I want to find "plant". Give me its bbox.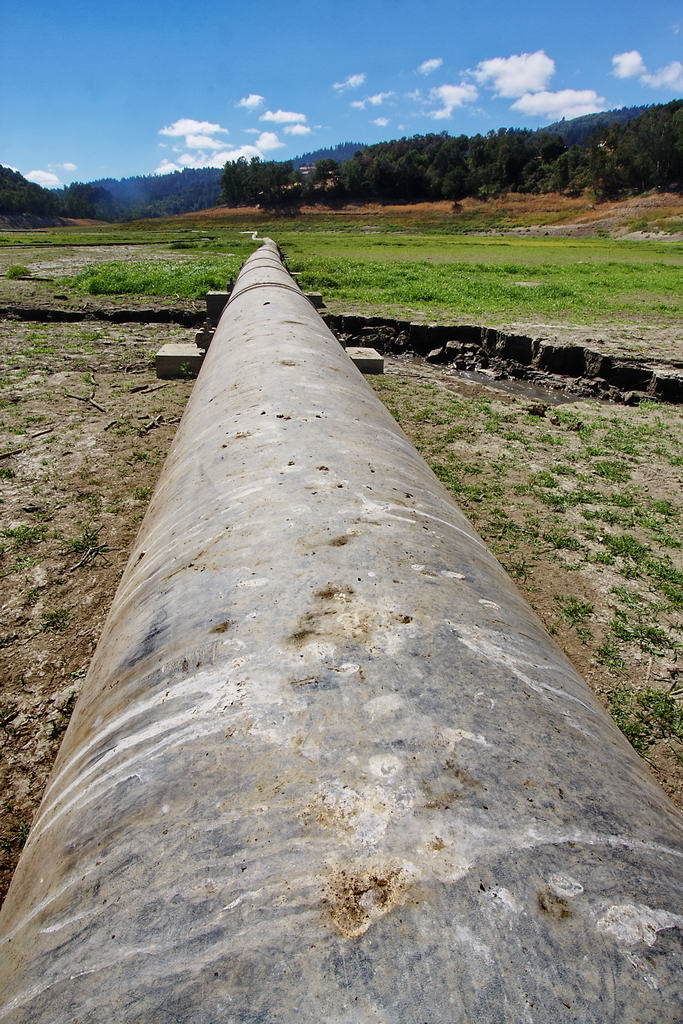
box=[40, 419, 54, 423].
